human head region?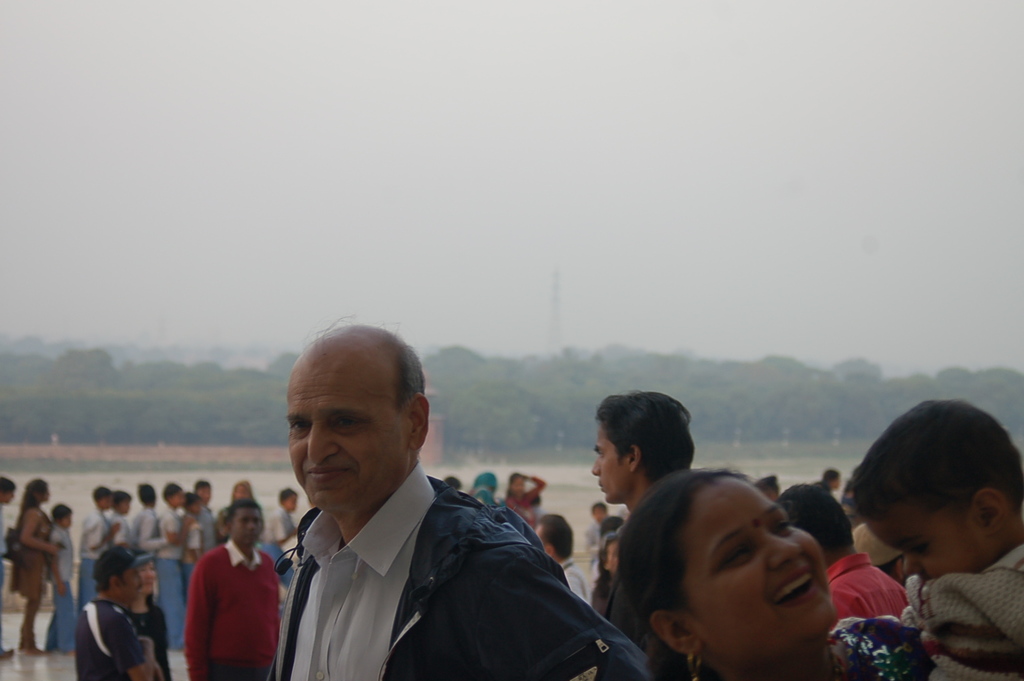
locate(773, 481, 857, 557)
